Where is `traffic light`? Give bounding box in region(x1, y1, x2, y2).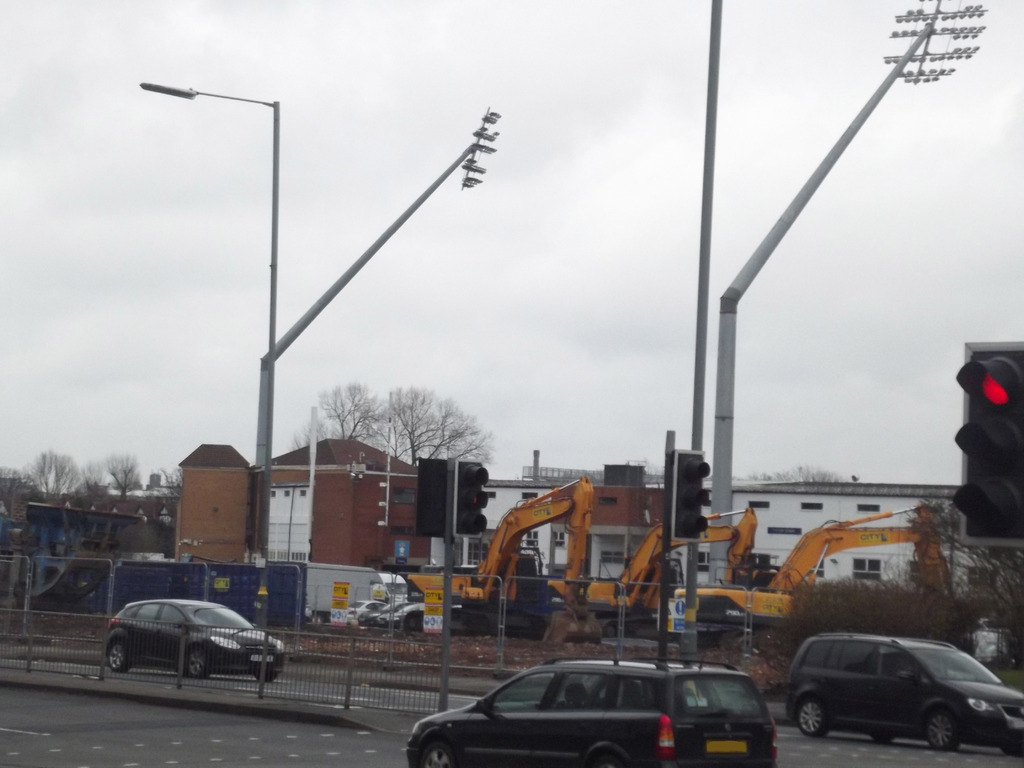
region(952, 340, 1023, 546).
